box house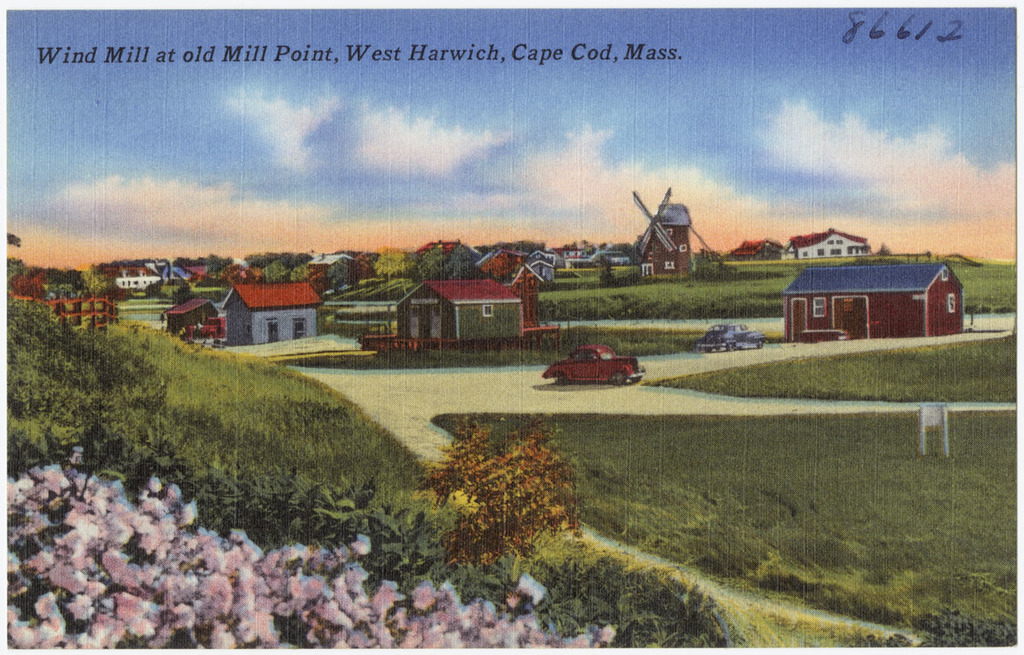
crop(218, 285, 323, 358)
